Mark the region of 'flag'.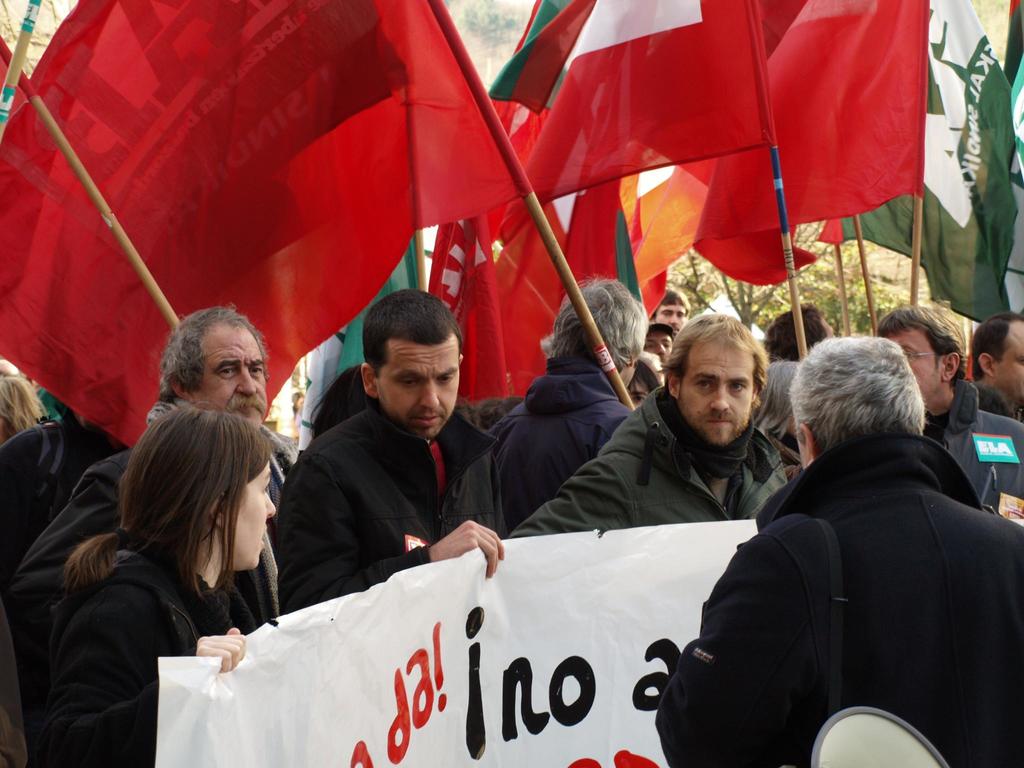
Region: [483,159,728,346].
